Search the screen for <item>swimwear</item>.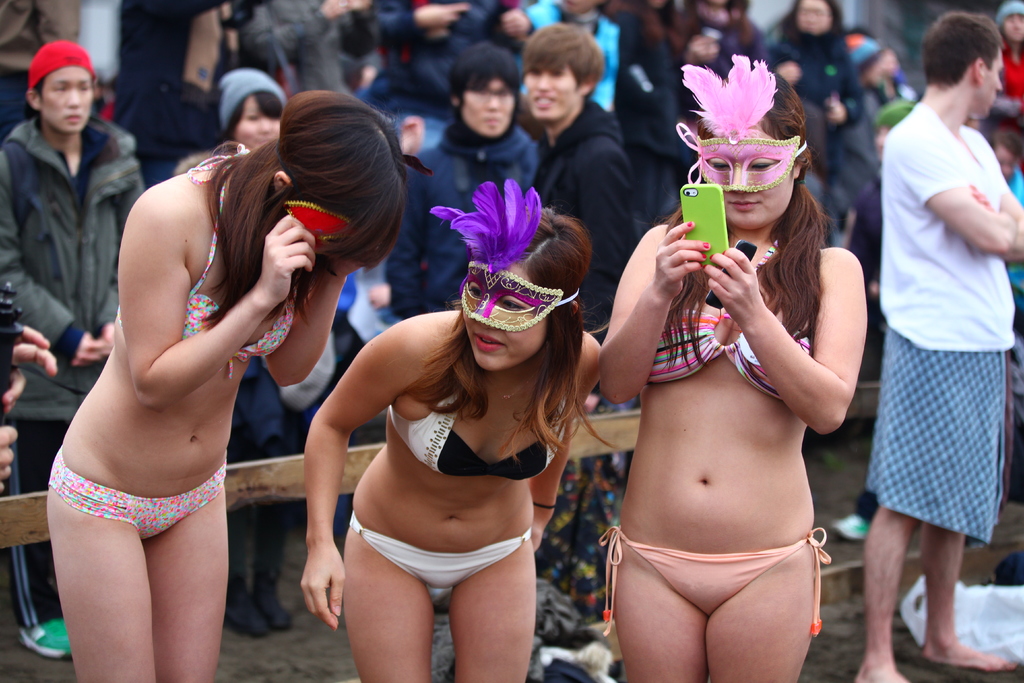
Found at [x1=385, y1=358, x2=569, y2=482].
